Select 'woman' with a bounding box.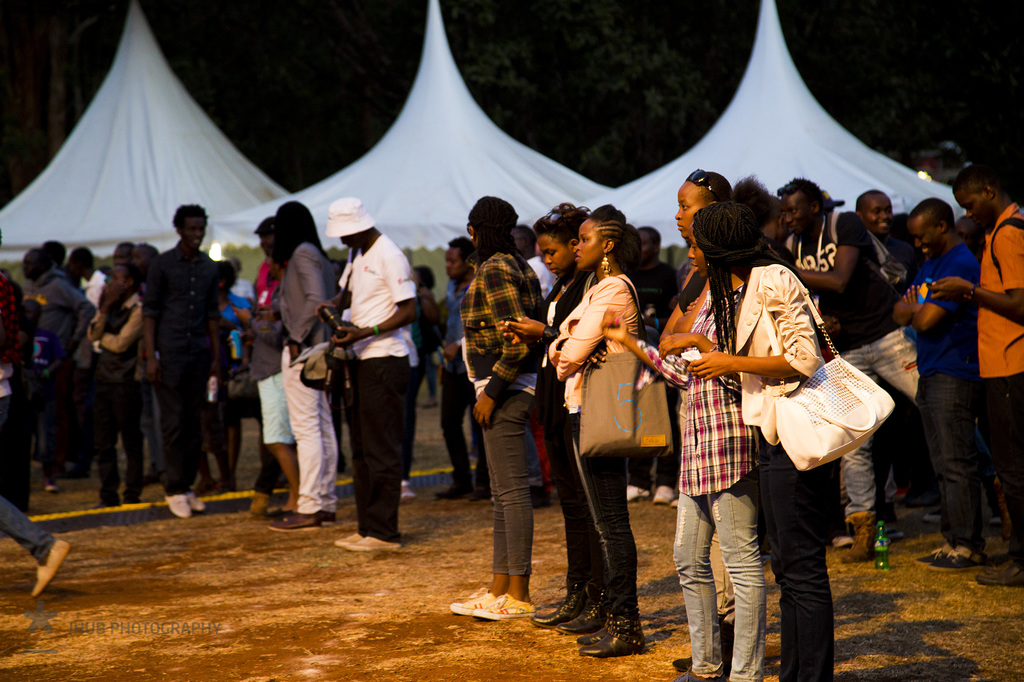
<region>546, 207, 650, 658</region>.
